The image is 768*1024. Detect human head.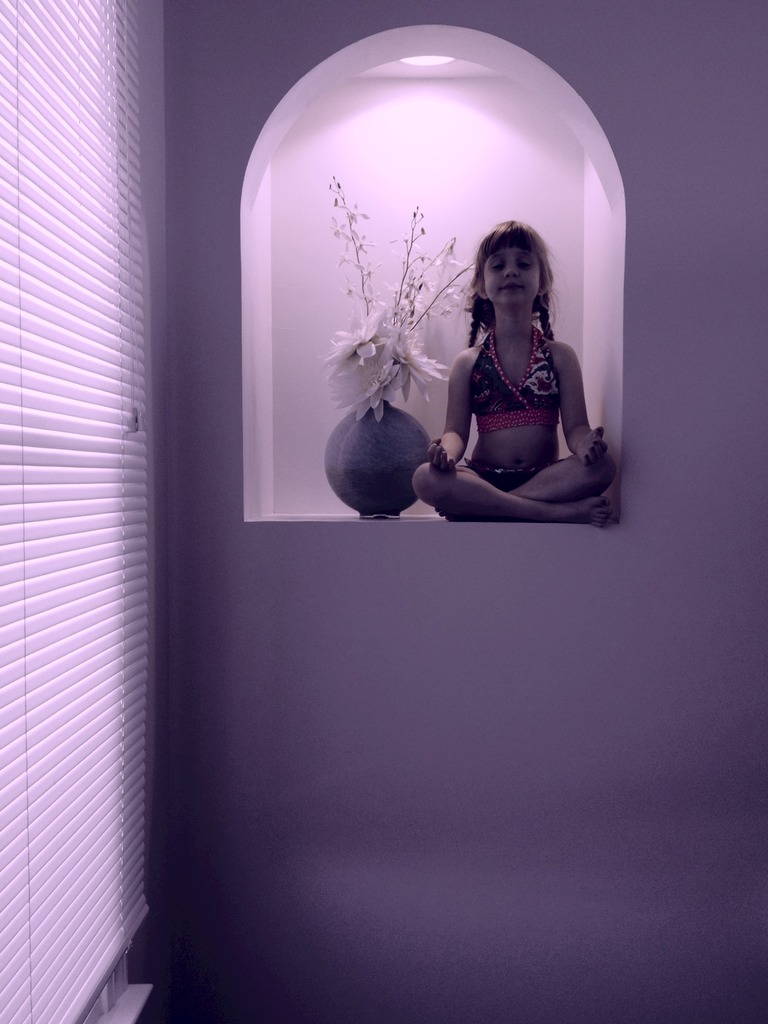
Detection: left=455, top=228, right=548, bottom=314.
